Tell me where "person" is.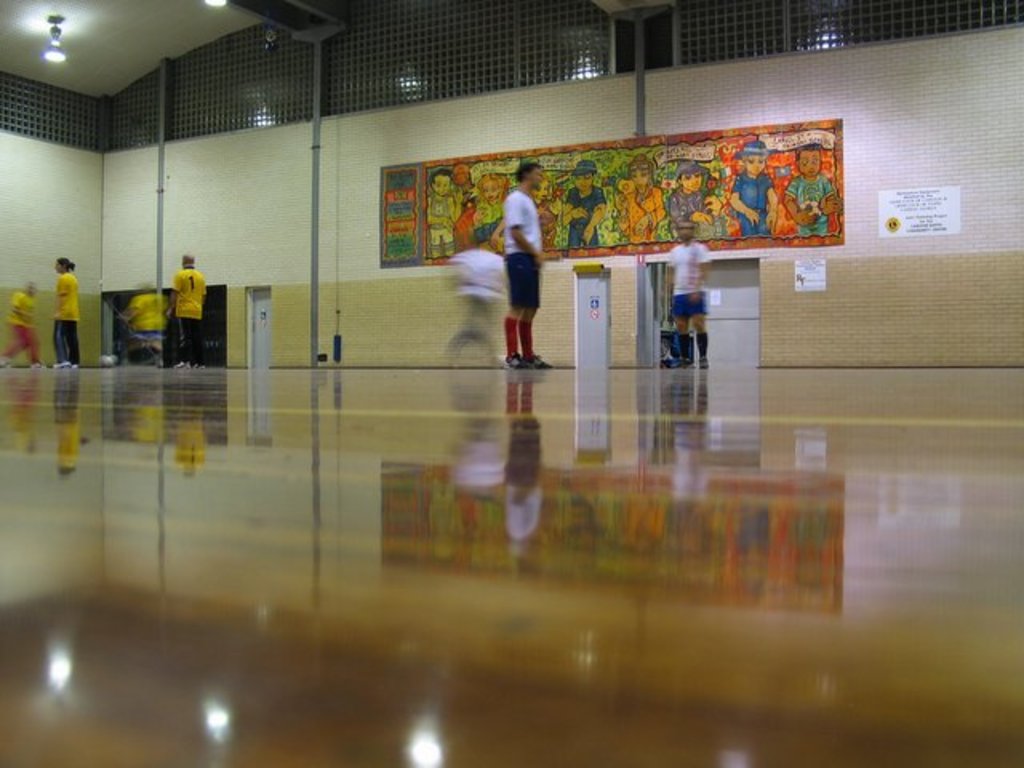
"person" is at Rect(480, 165, 552, 363).
